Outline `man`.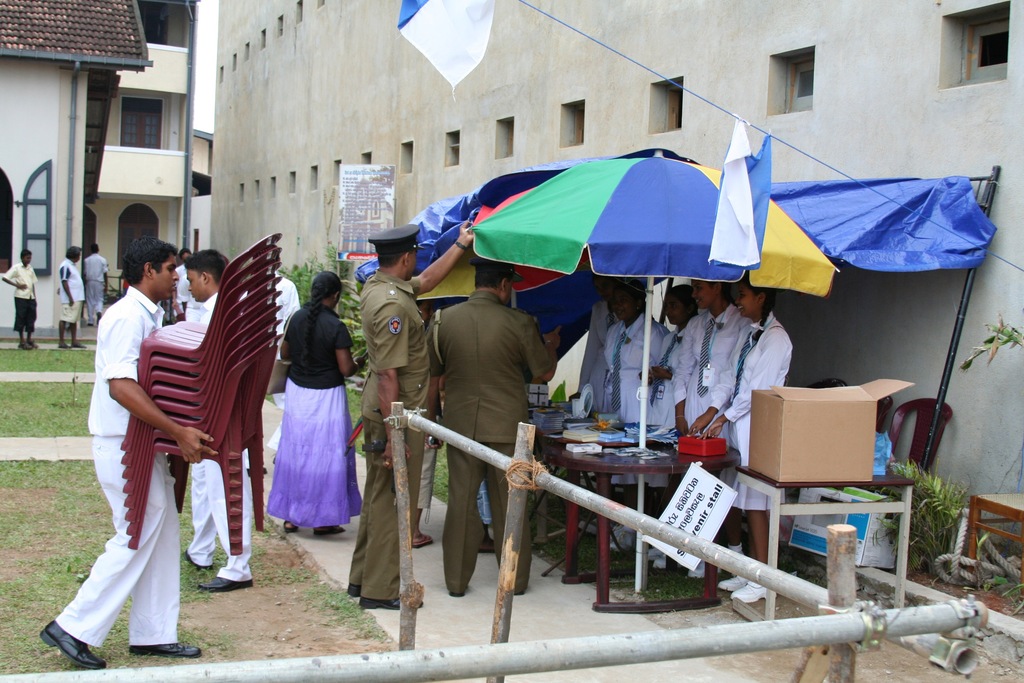
Outline: x1=40, y1=232, x2=221, y2=670.
